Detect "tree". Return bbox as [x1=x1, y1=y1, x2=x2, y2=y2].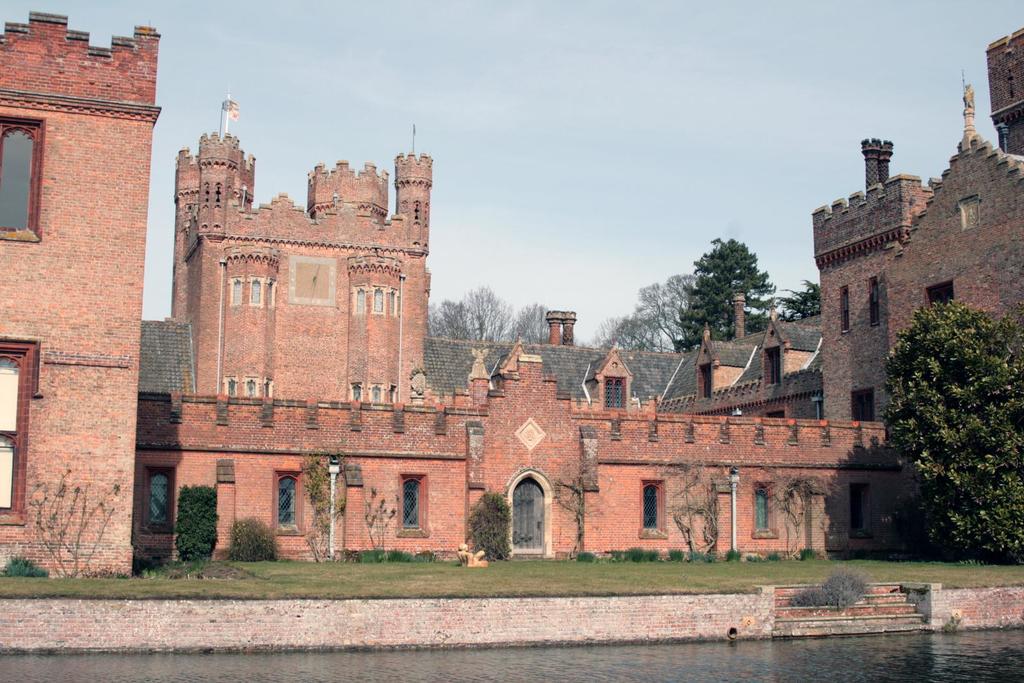
[x1=467, y1=486, x2=513, y2=563].
